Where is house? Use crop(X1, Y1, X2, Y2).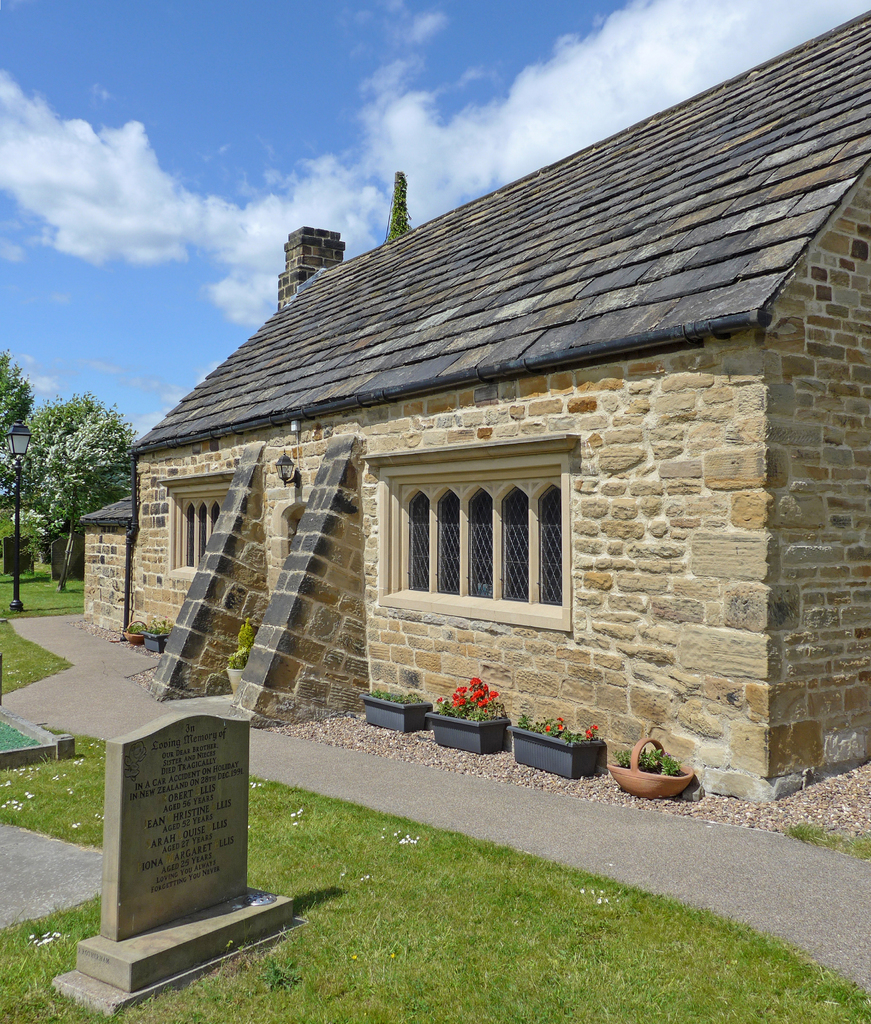
crop(74, 8, 870, 805).
